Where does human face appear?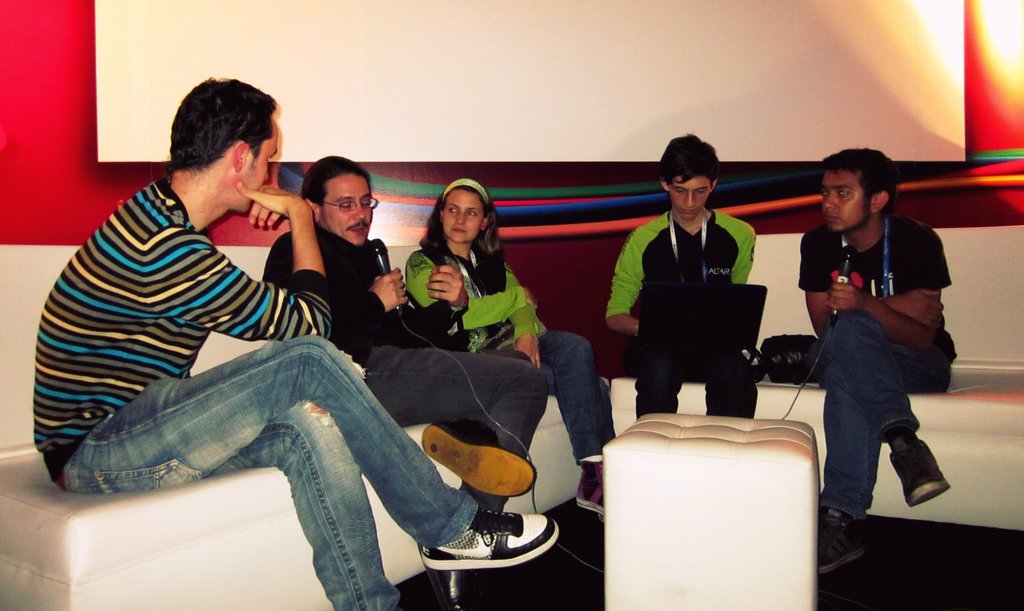
Appears at <bbox>236, 127, 278, 206</bbox>.
